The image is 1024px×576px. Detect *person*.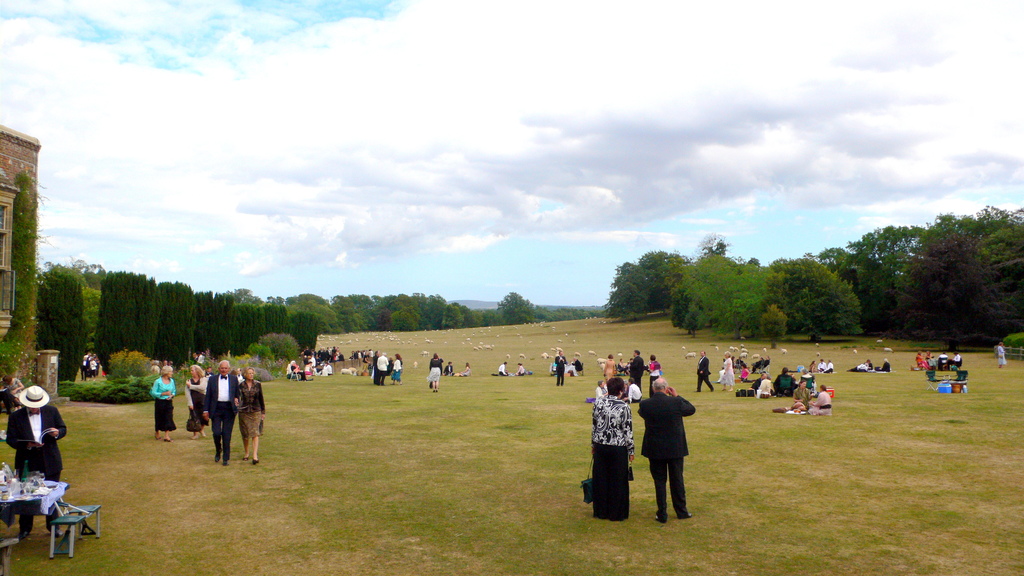
Detection: l=846, t=363, r=868, b=372.
